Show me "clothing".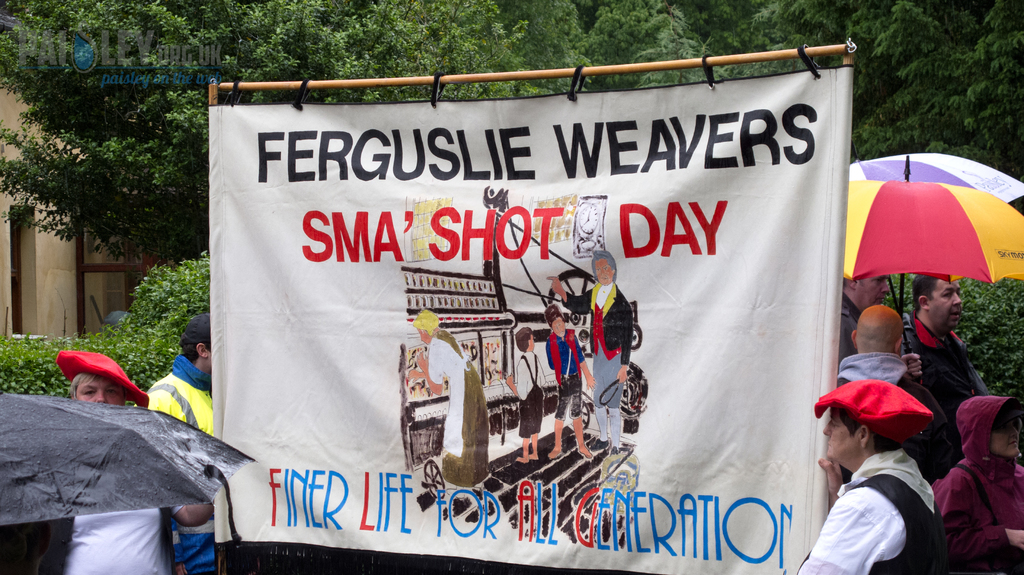
"clothing" is here: [x1=837, y1=289, x2=865, y2=356].
